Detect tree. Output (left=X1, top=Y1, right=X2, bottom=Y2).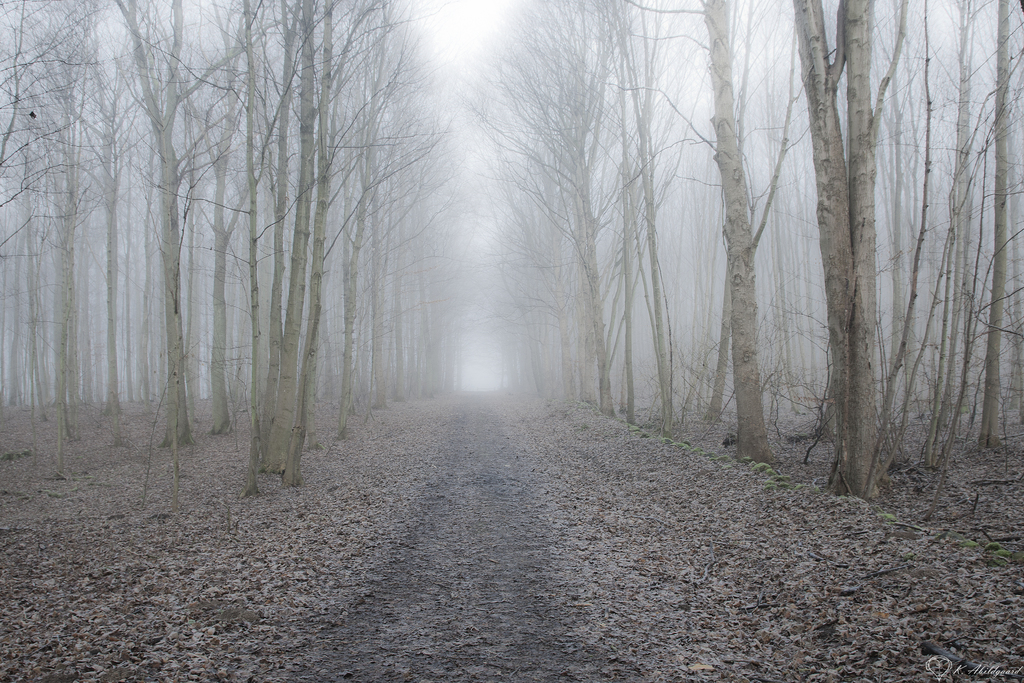
(left=325, top=0, right=456, bottom=443).
